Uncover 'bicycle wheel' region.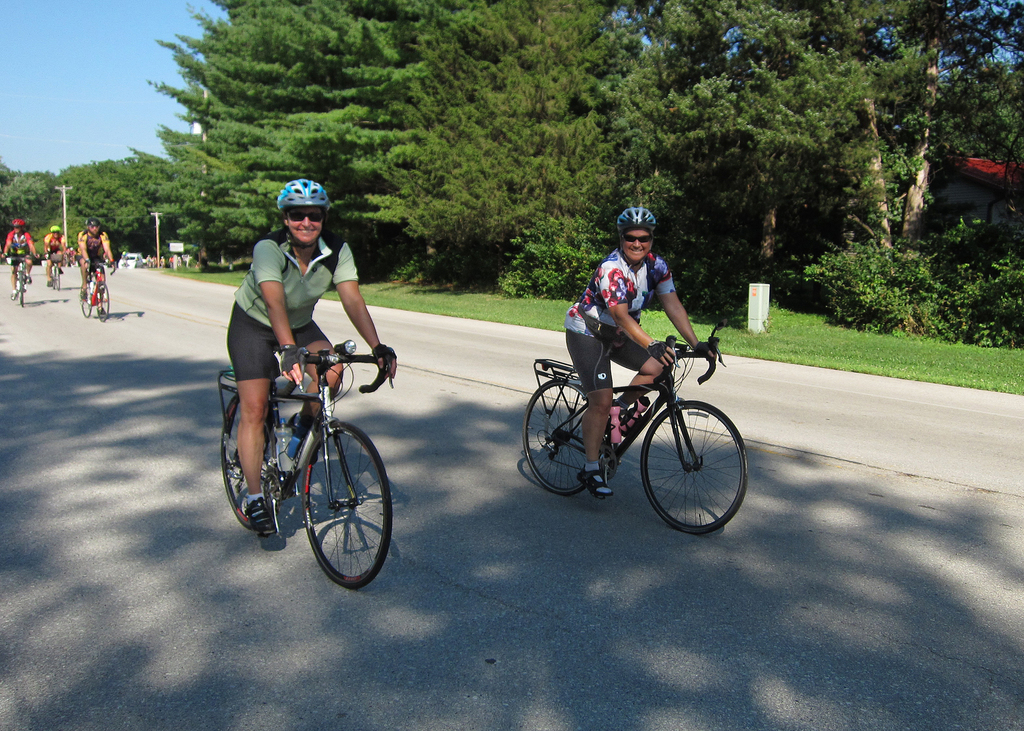
Uncovered: bbox=(76, 281, 92, 318).
